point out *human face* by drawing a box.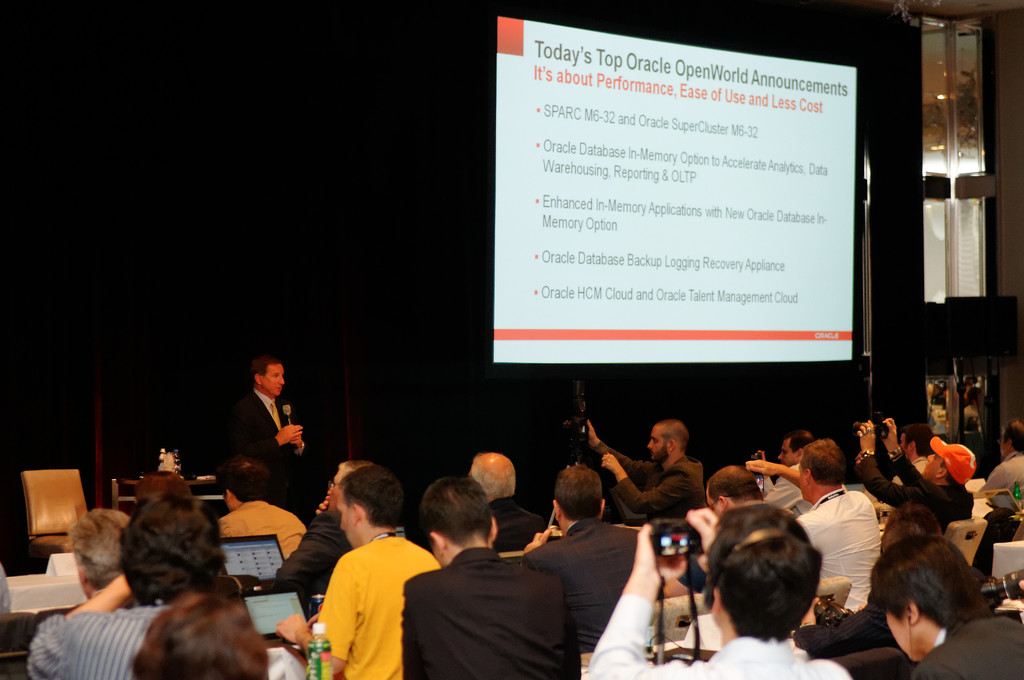
bbox(648, 424, 668, 462).
